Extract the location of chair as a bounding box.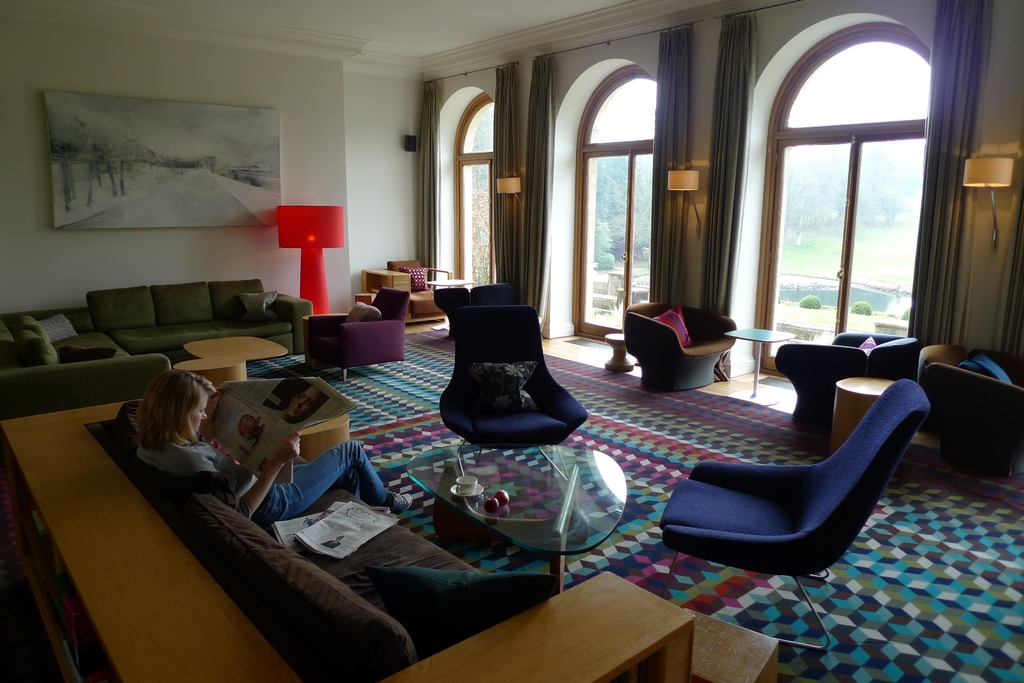
rect(924, 346, 1023, 481).
